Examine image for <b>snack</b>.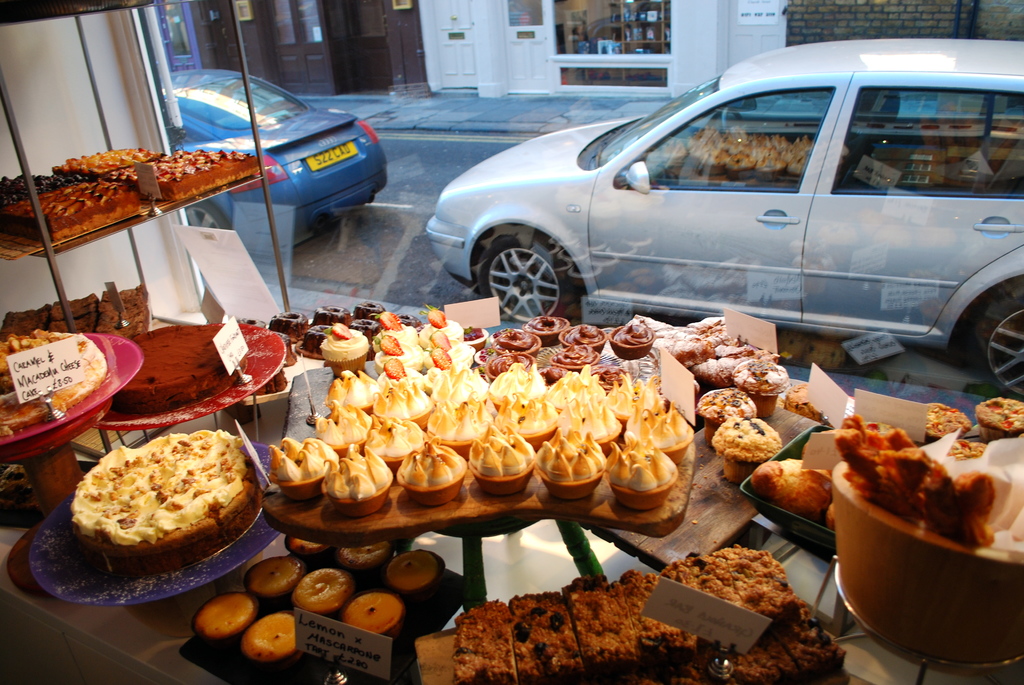
Examination result: (x1=360, y1=413, x2=427, y2=474).
